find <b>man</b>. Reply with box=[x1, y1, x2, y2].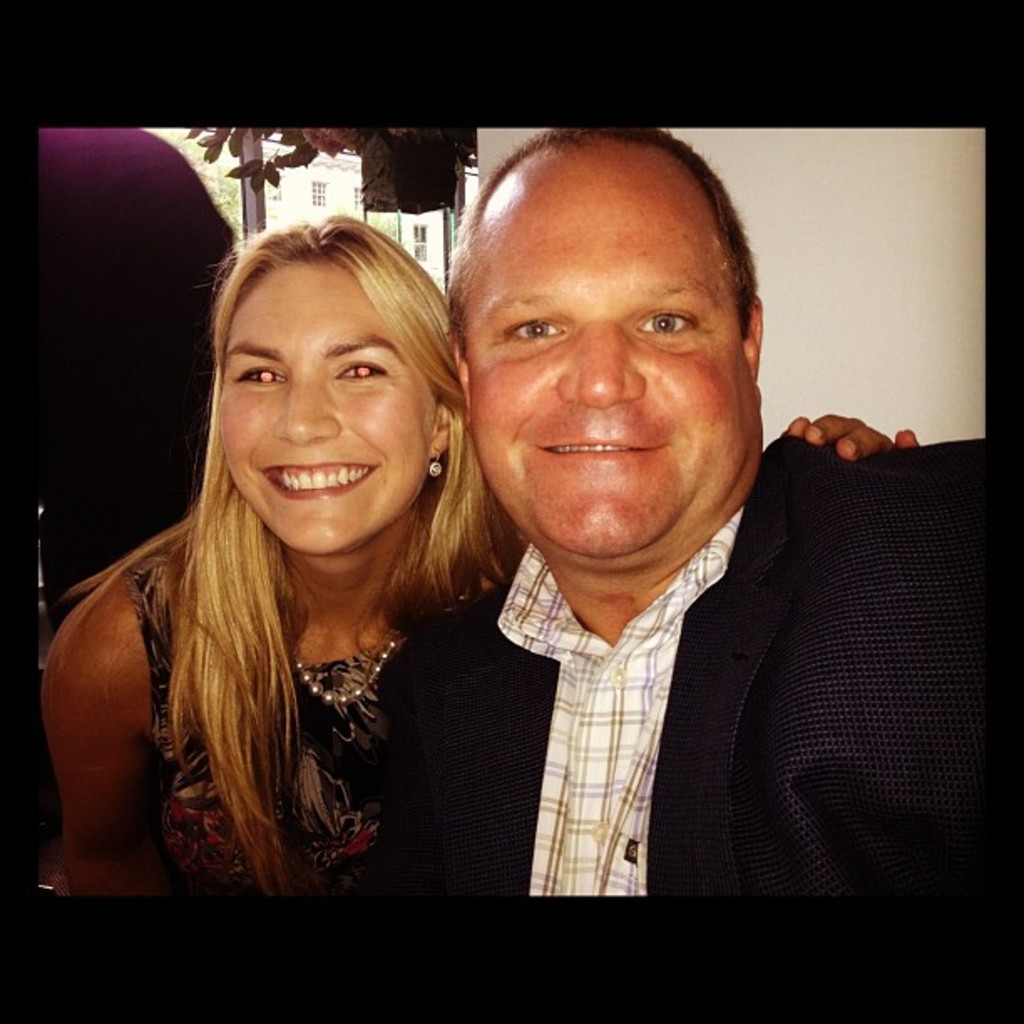
box=[306, 149, 952, 937].
